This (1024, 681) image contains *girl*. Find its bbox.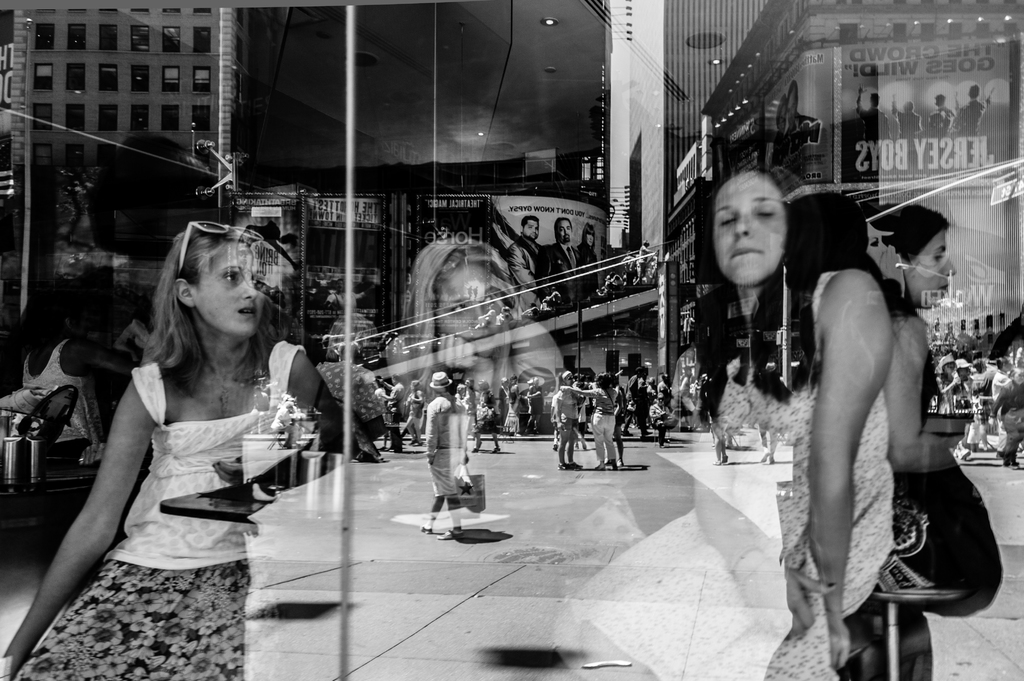
<box>383,242,575,439</box>.
